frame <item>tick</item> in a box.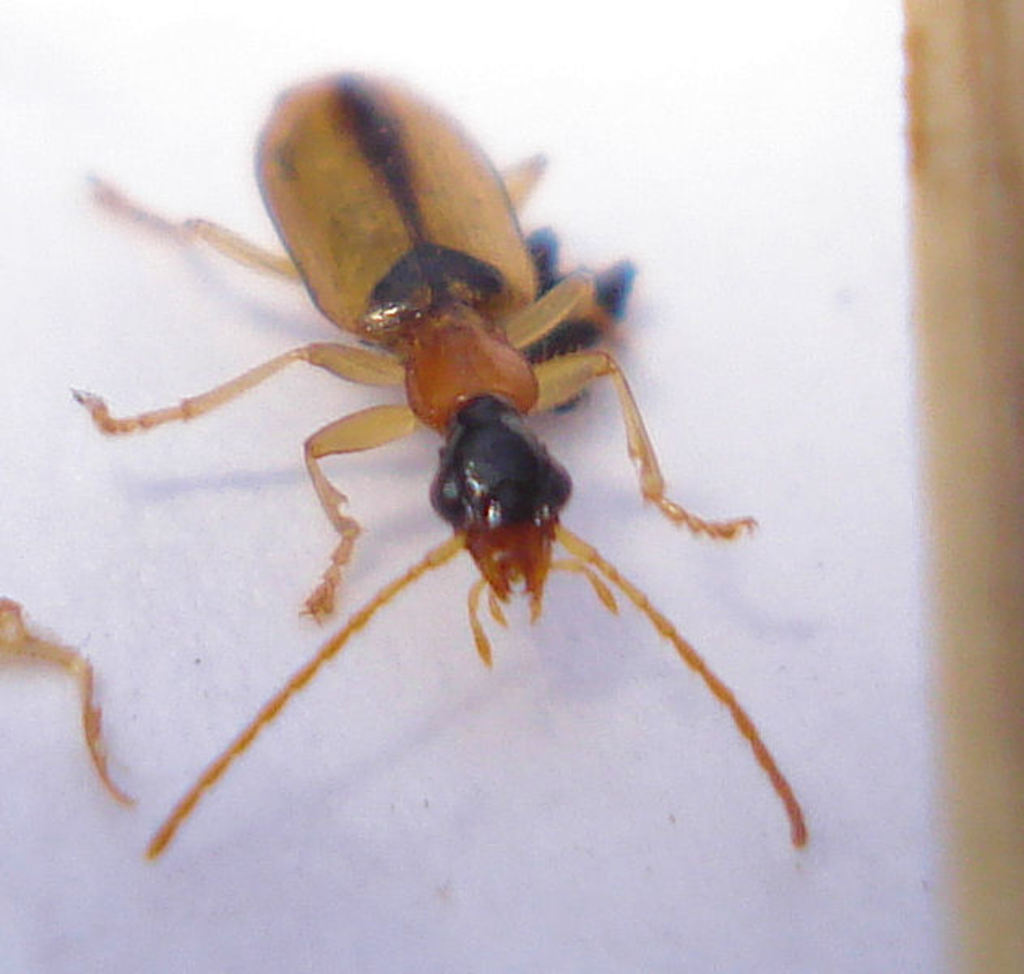
{"left": 58, "top": 70, "right": 816, "bottom": 864}.
